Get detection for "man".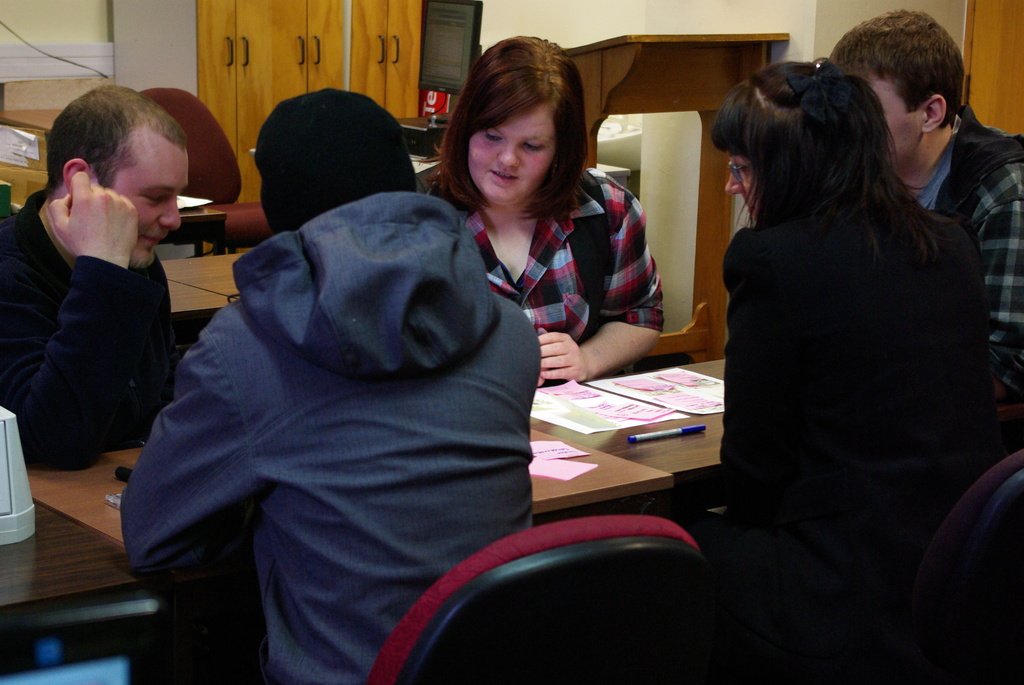
Detection: [123,97,670,649].
